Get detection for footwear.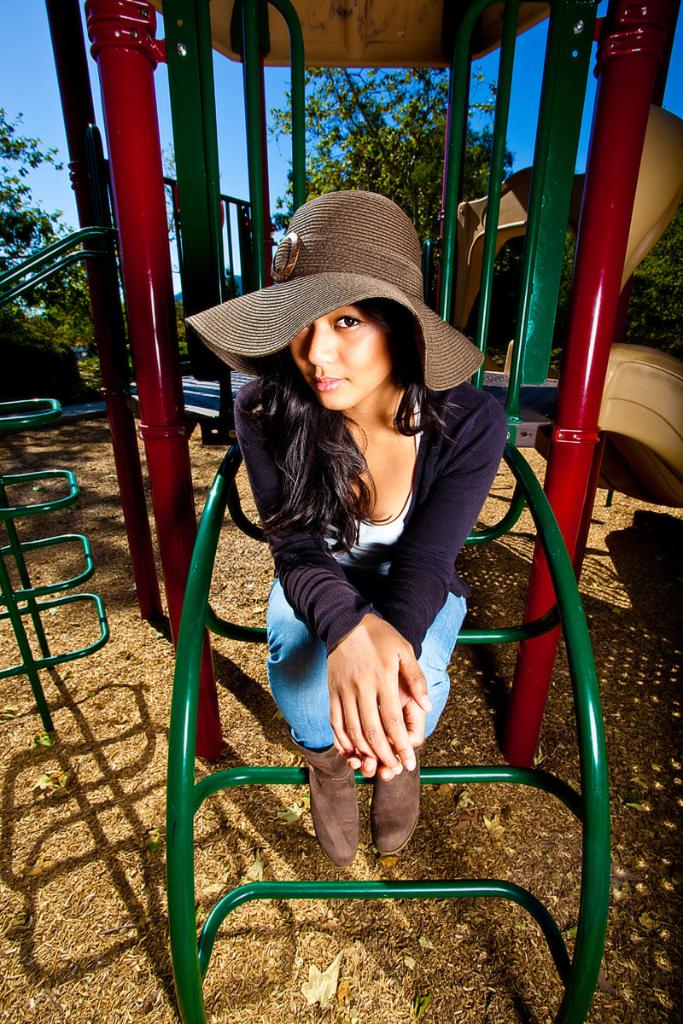
Detection: x1=371, y1=742, x2=424, y2=857.
